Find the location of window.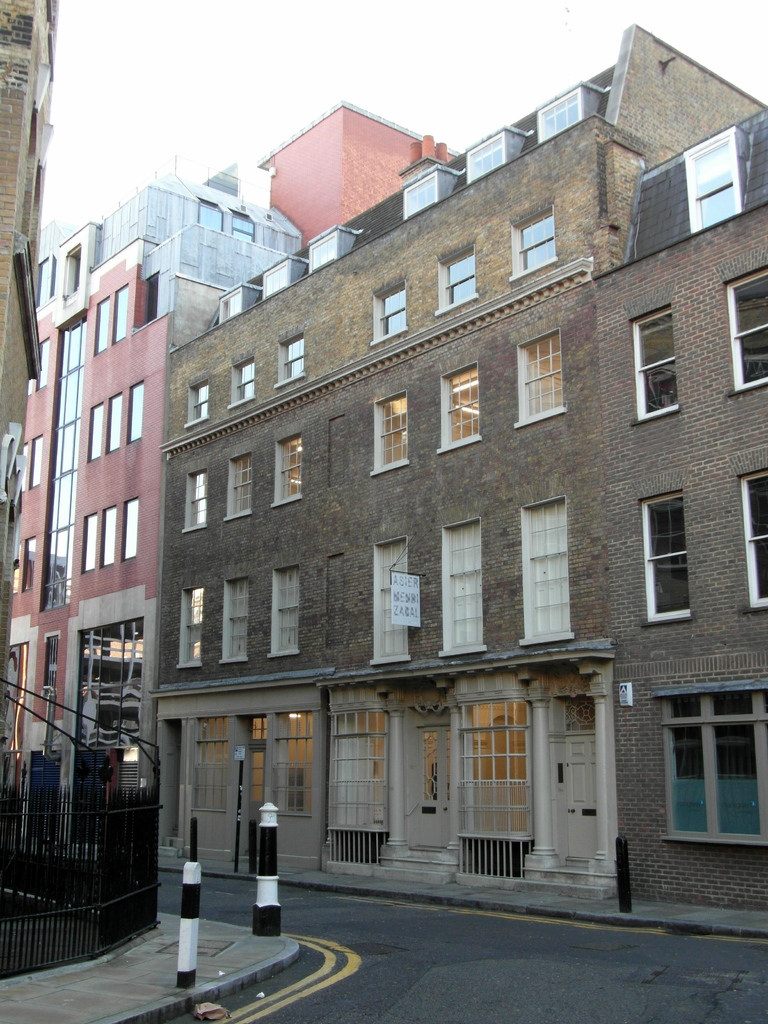
Location: 369, 534, 413, 667.
